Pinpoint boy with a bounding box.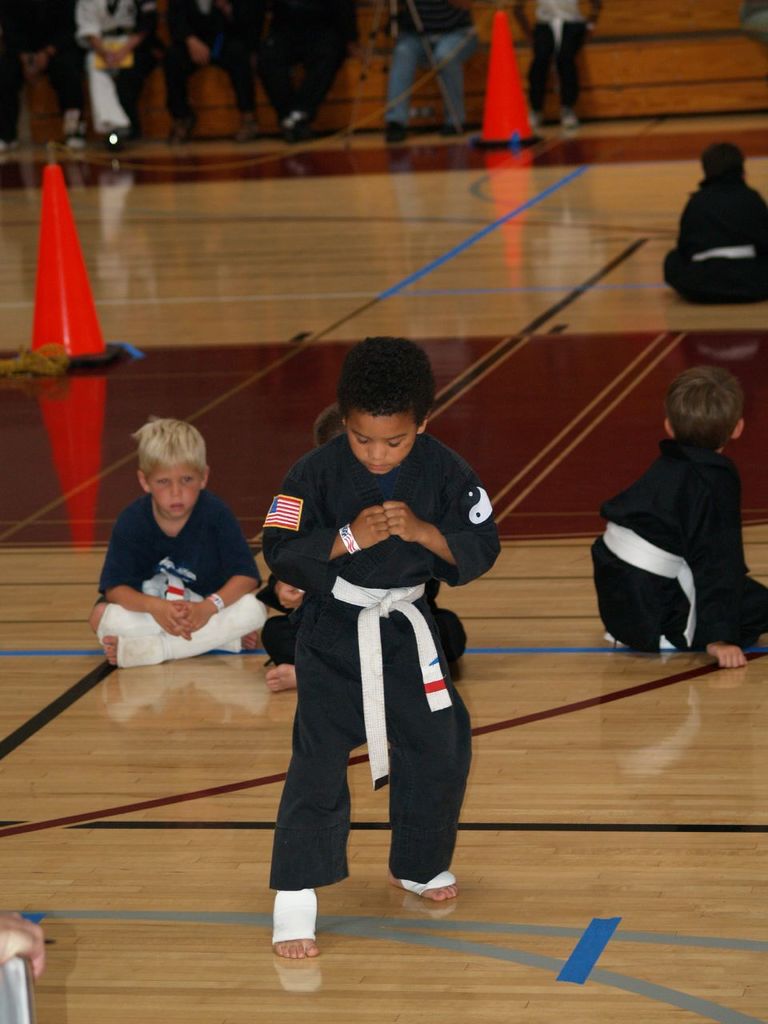
locate(82, 401, 270, 678).
